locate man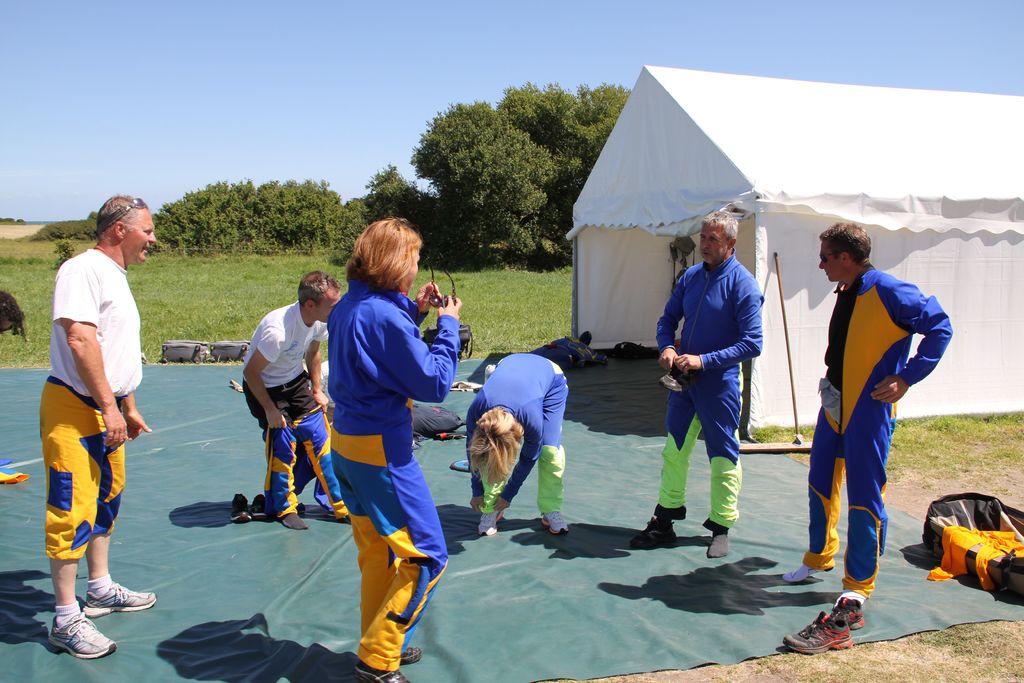
x1=35 y1=186 x2=164 y2=666
